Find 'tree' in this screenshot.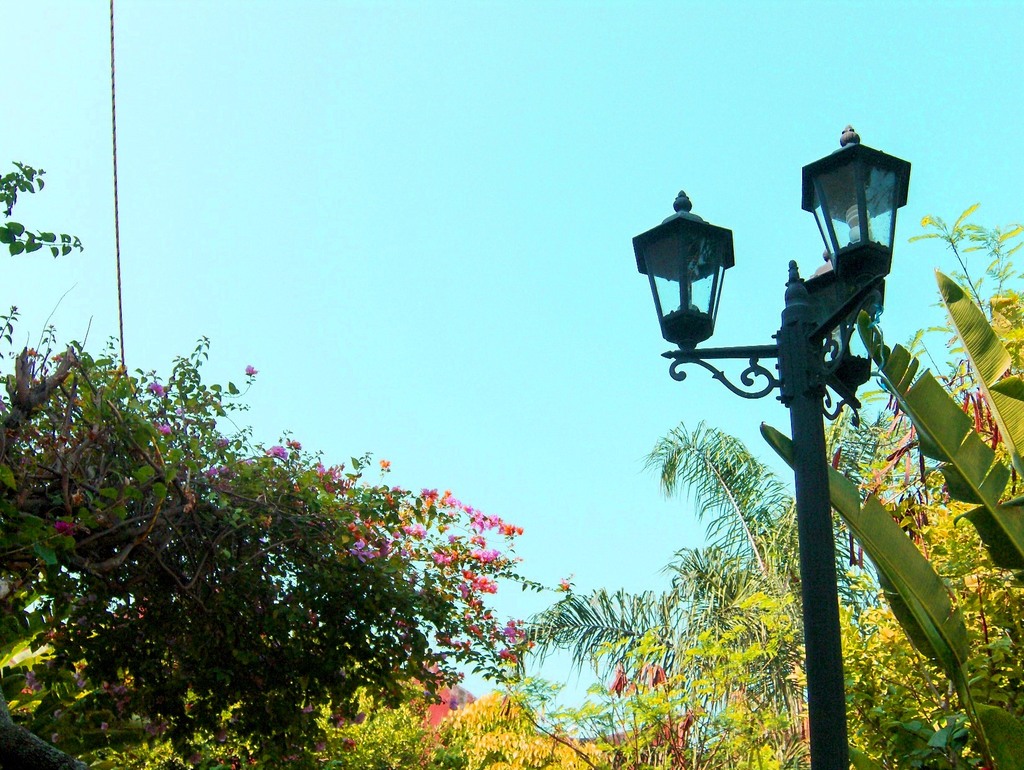
The bounding box for 'tree' is crop(506, 409, 883, 769).
